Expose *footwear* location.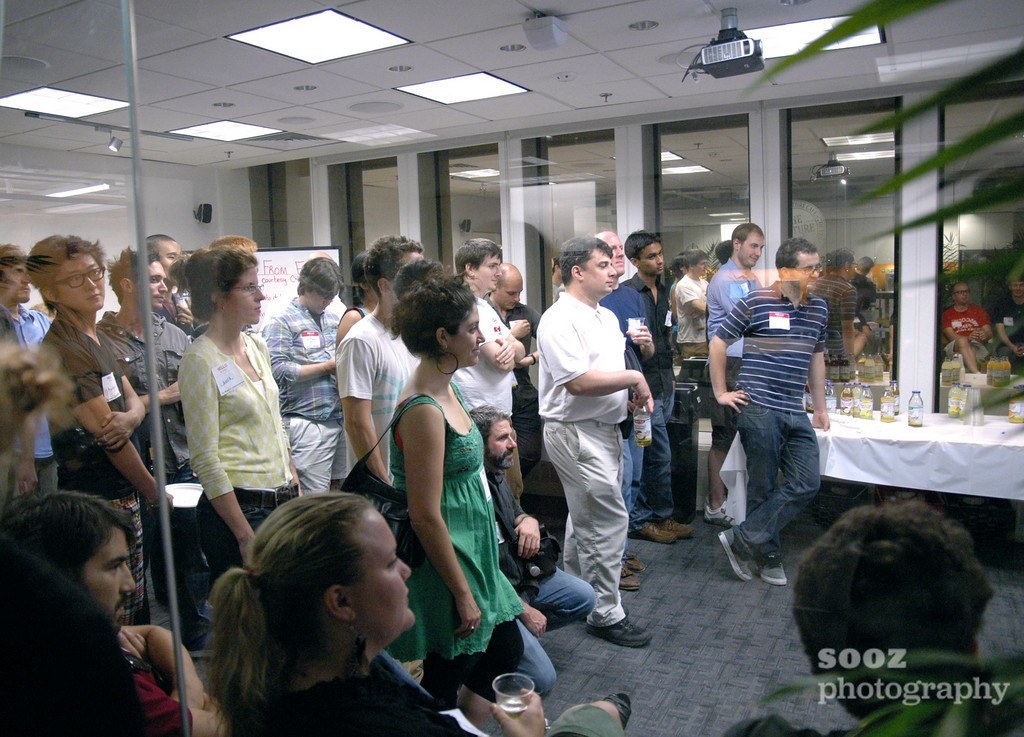
Exposed at rect(656, 515, 698, 541).
